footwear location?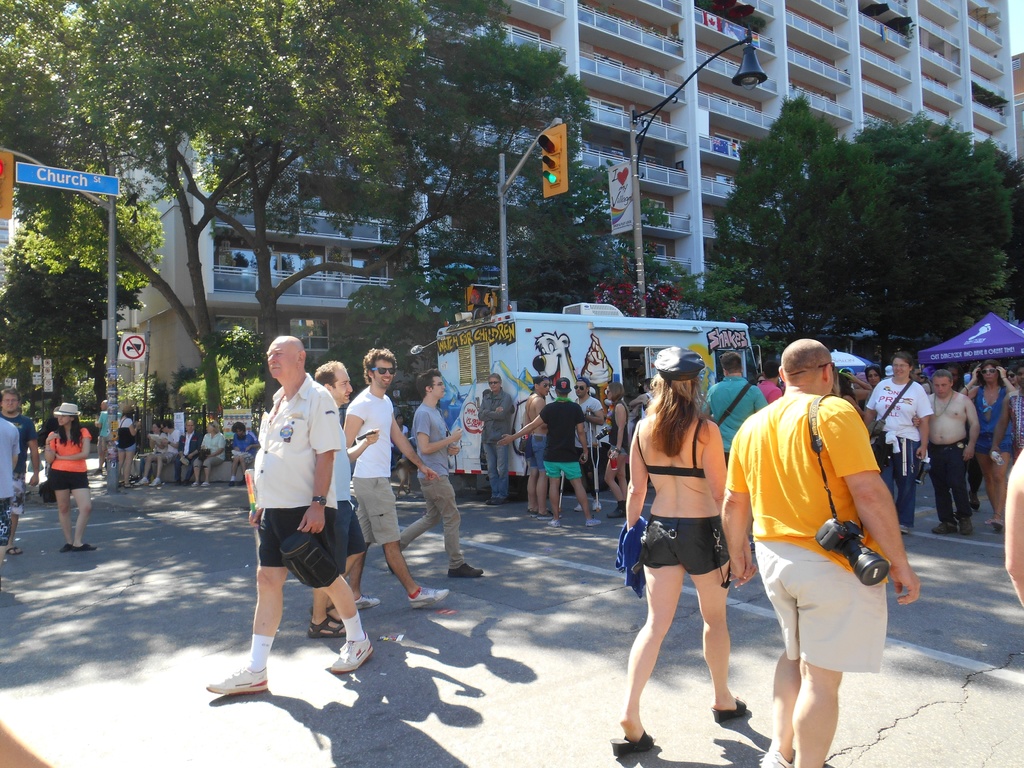
crop(957, 516, 970, 536)
